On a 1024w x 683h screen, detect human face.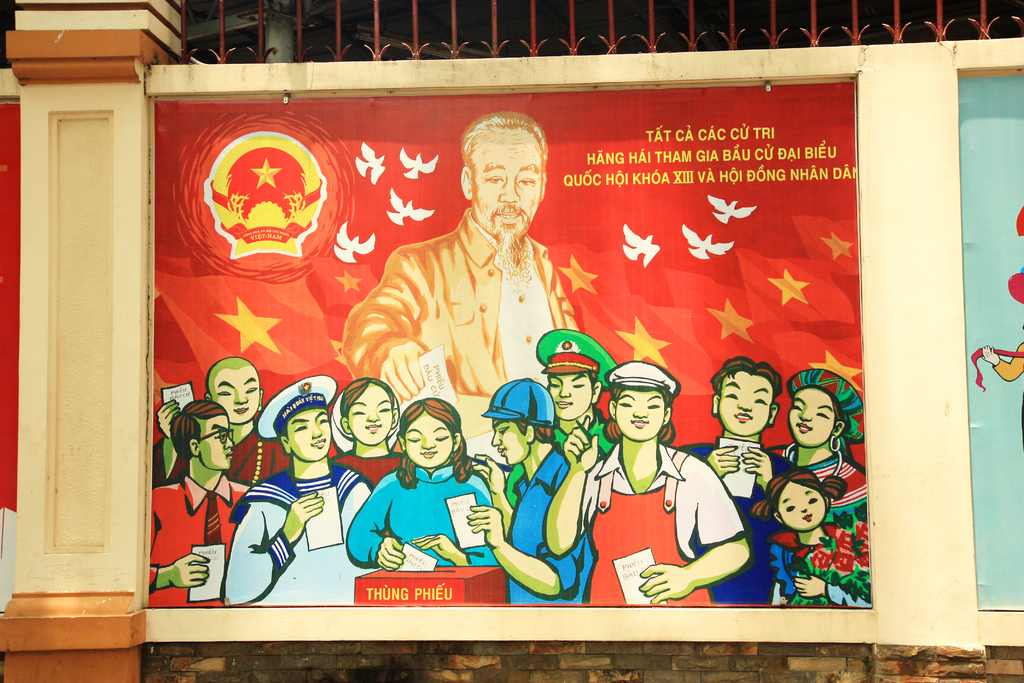
crop(788, 388, 837, 445).
